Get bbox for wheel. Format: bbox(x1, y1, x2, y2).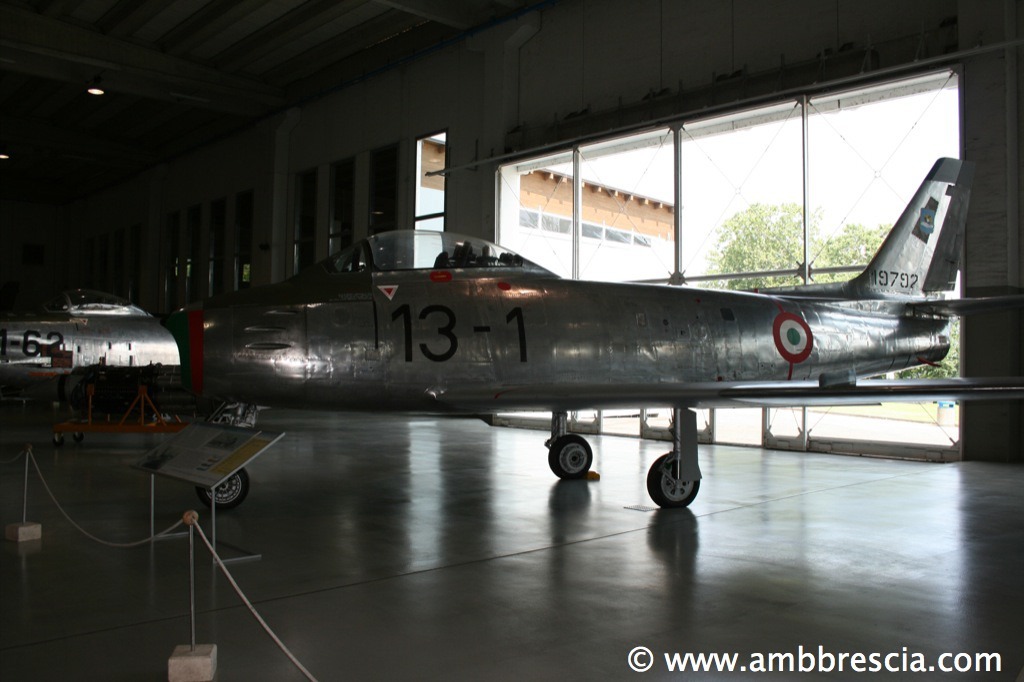
bbox(546, 436, 592, 480).
